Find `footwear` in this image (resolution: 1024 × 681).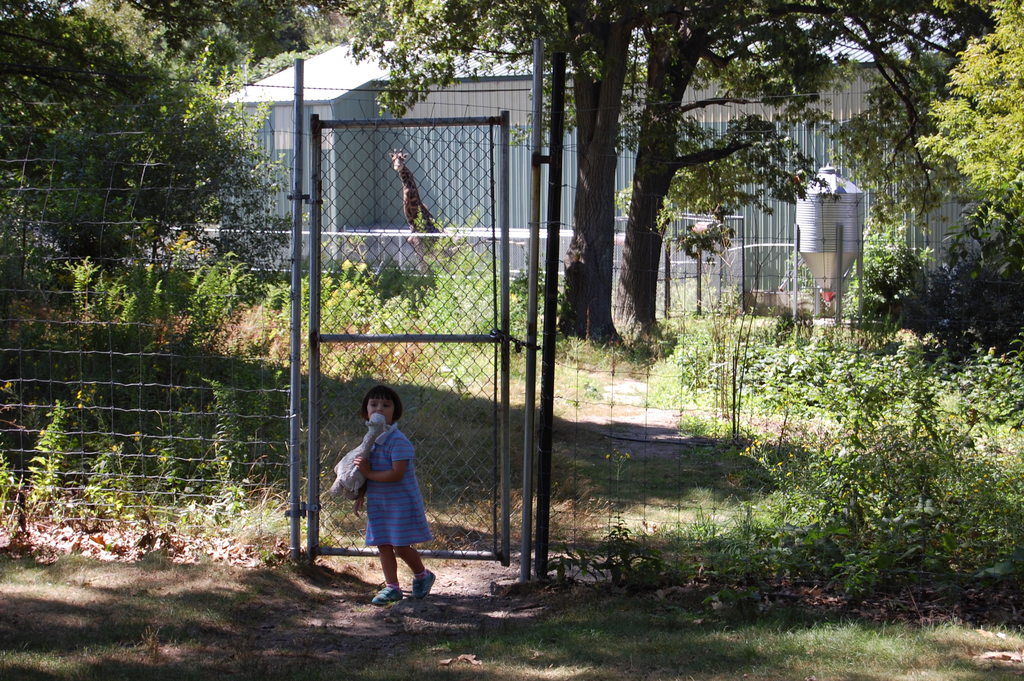
[369, 589, 405, 607].
